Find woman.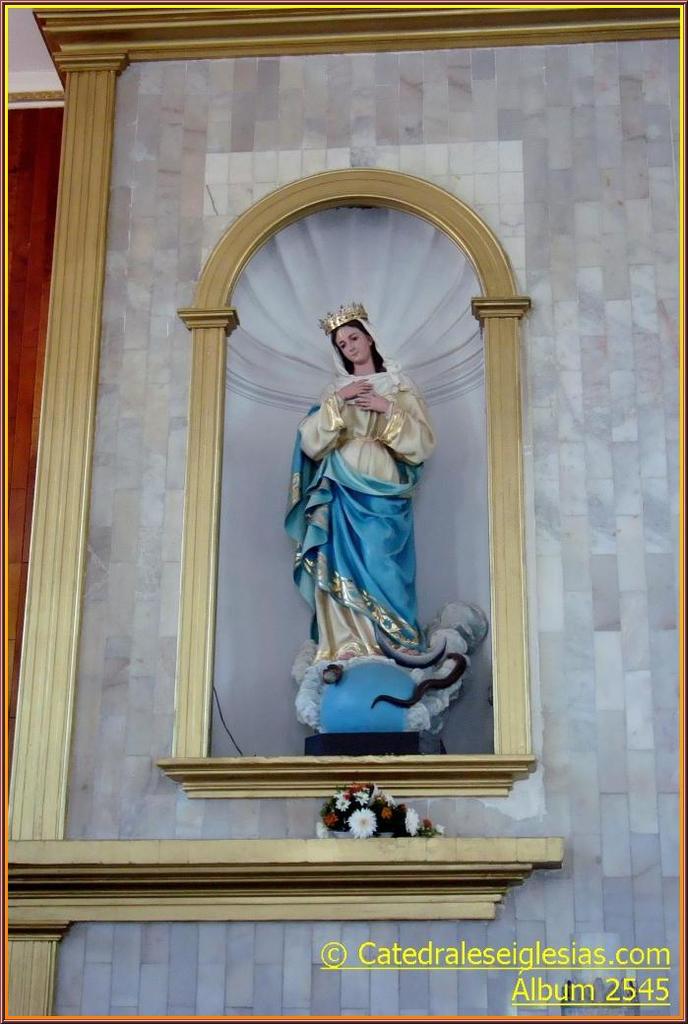
281 296 431 662.
